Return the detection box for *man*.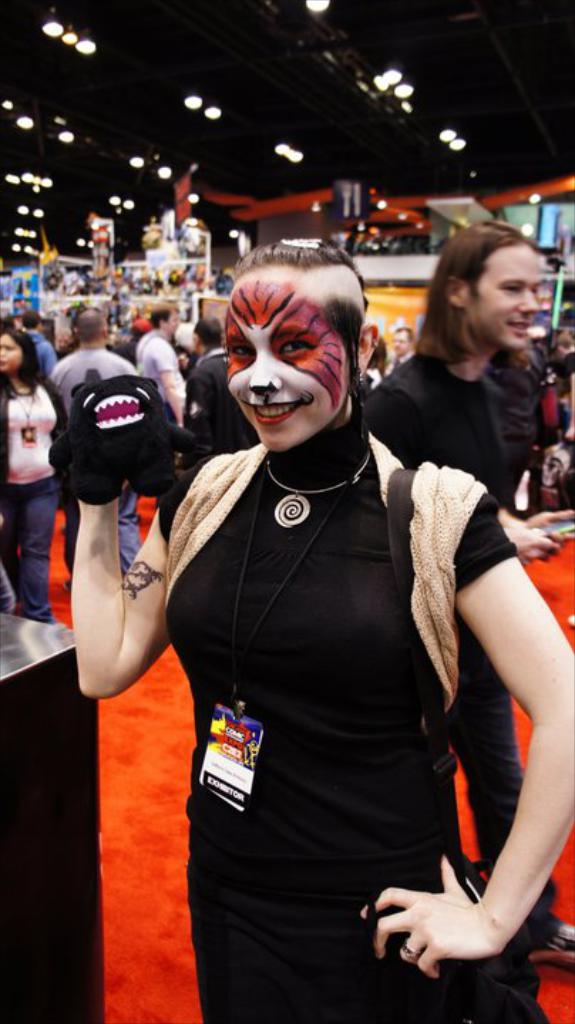
(121,299,178,414).
